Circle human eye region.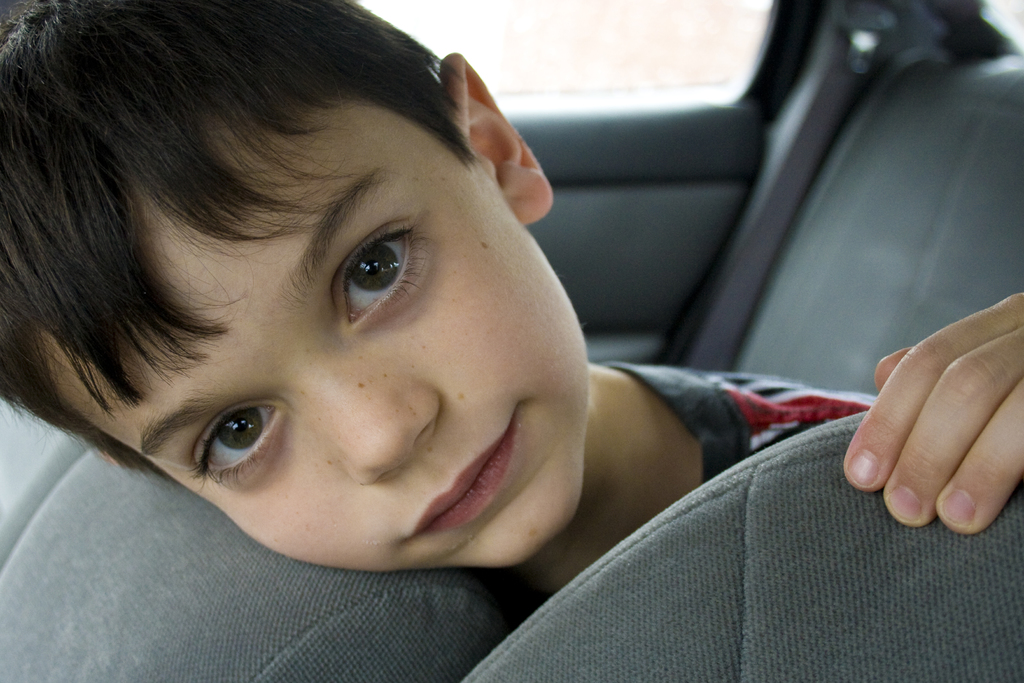
Region: x1=336 y1=219 x2=424 y2=339.
